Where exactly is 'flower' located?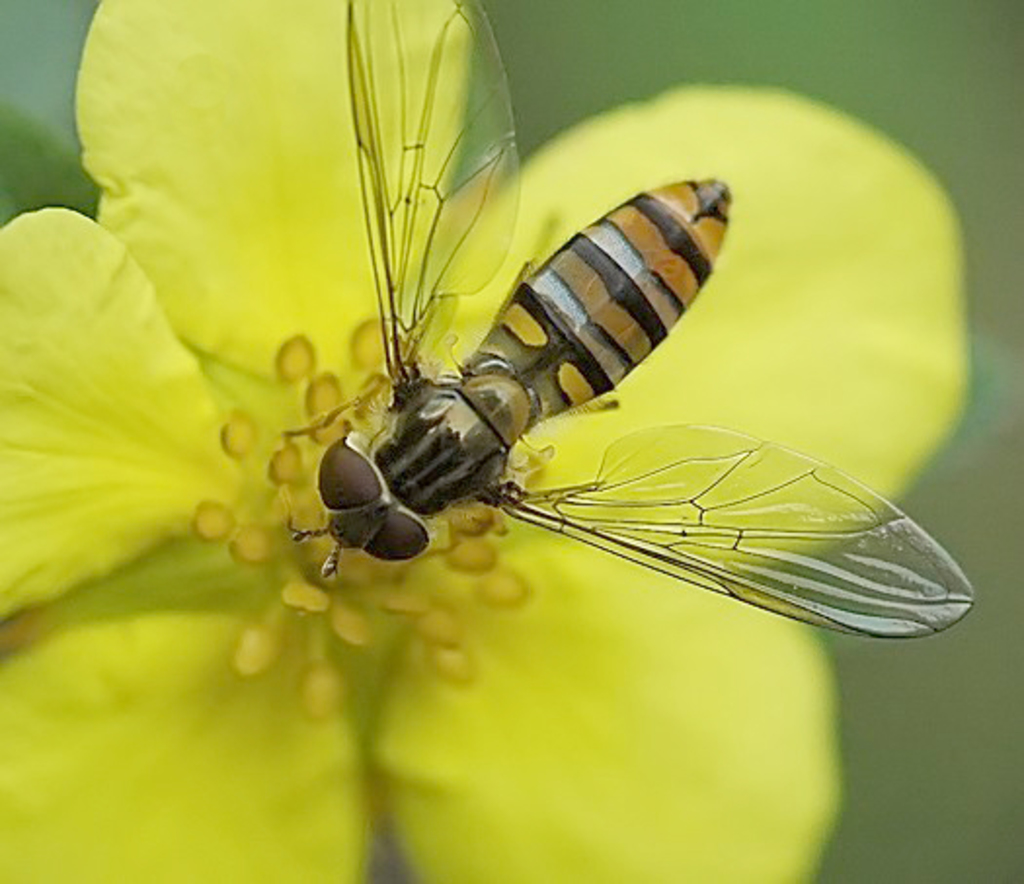
Its bounding box is [0, 0, 973, 876].
